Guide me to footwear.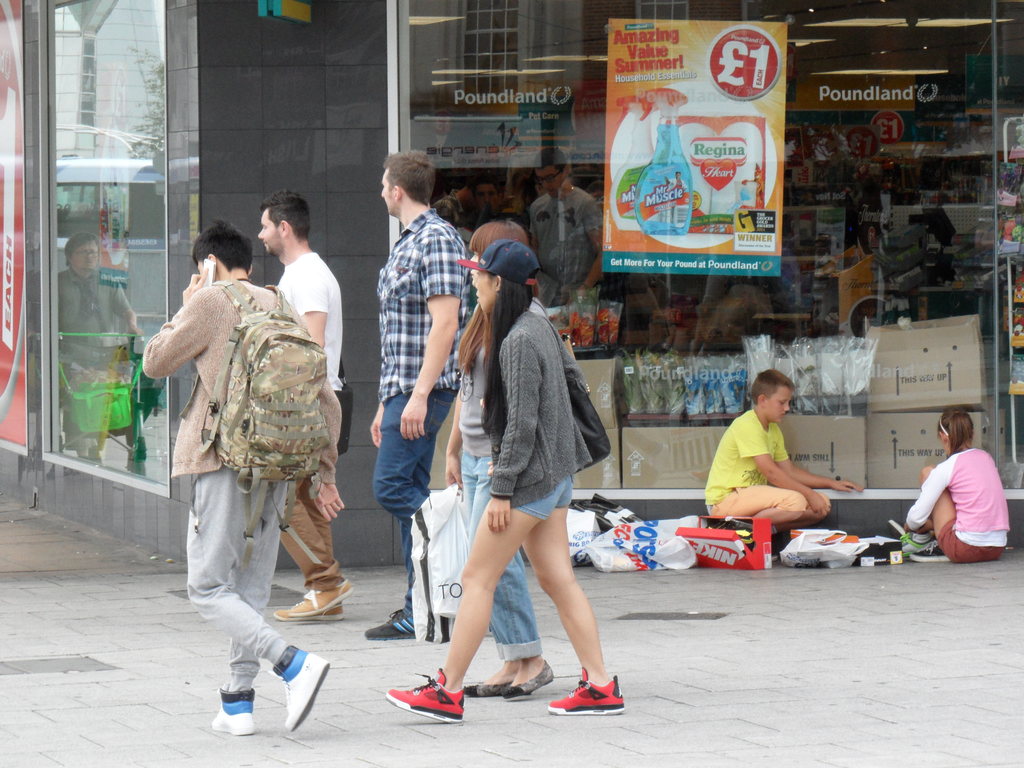
Guidance: x1=506, y1=658, x2=557, y2=696.
